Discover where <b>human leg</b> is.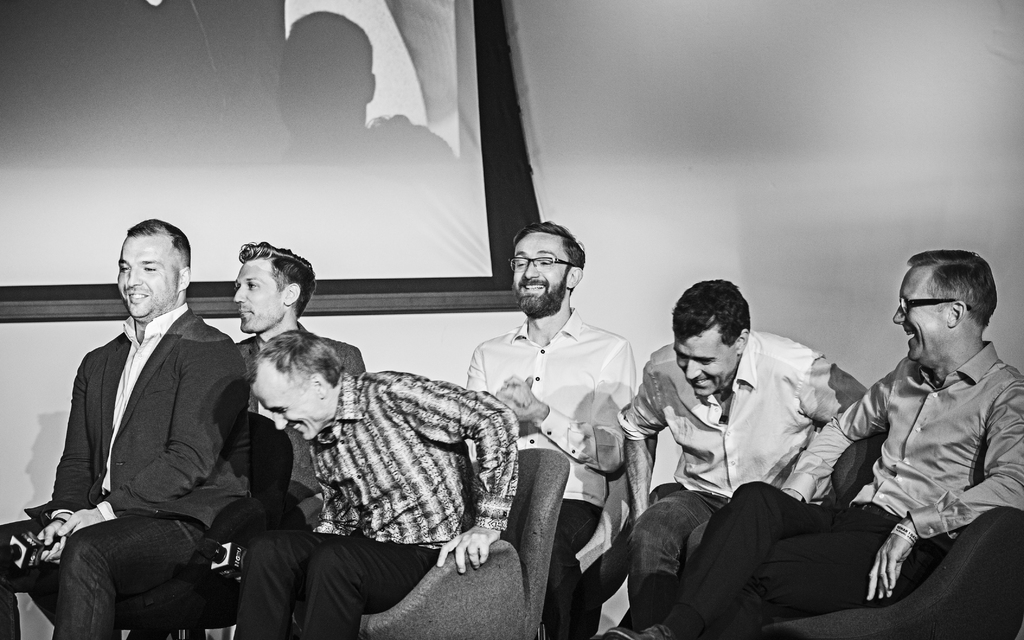
Discovered at l=238, t=529, r=325, b=639.
